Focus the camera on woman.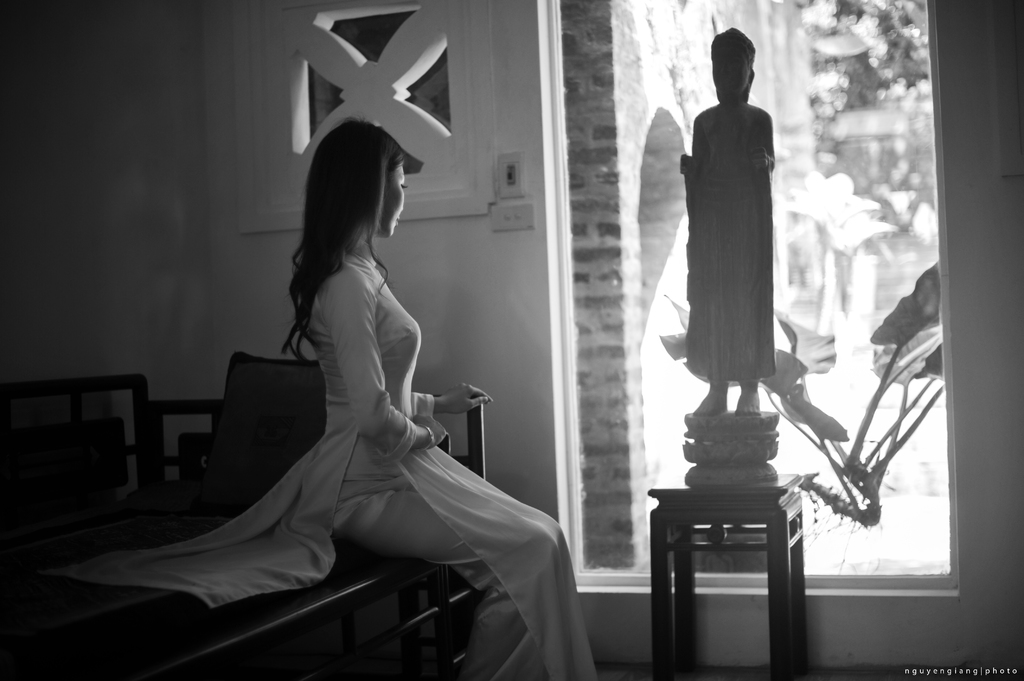
Focus region: (x1=50, y1=120, x2=596, y2=680).
